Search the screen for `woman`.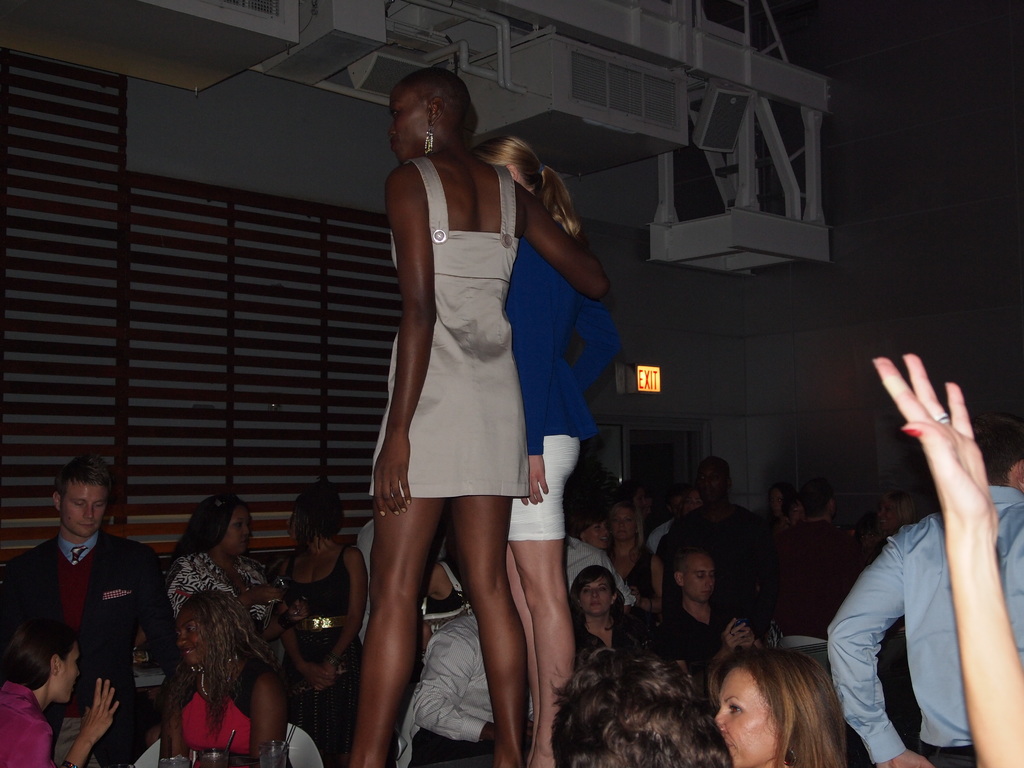
Found at pyautogui.locateOnScreen(599, 495, 664, 621).
